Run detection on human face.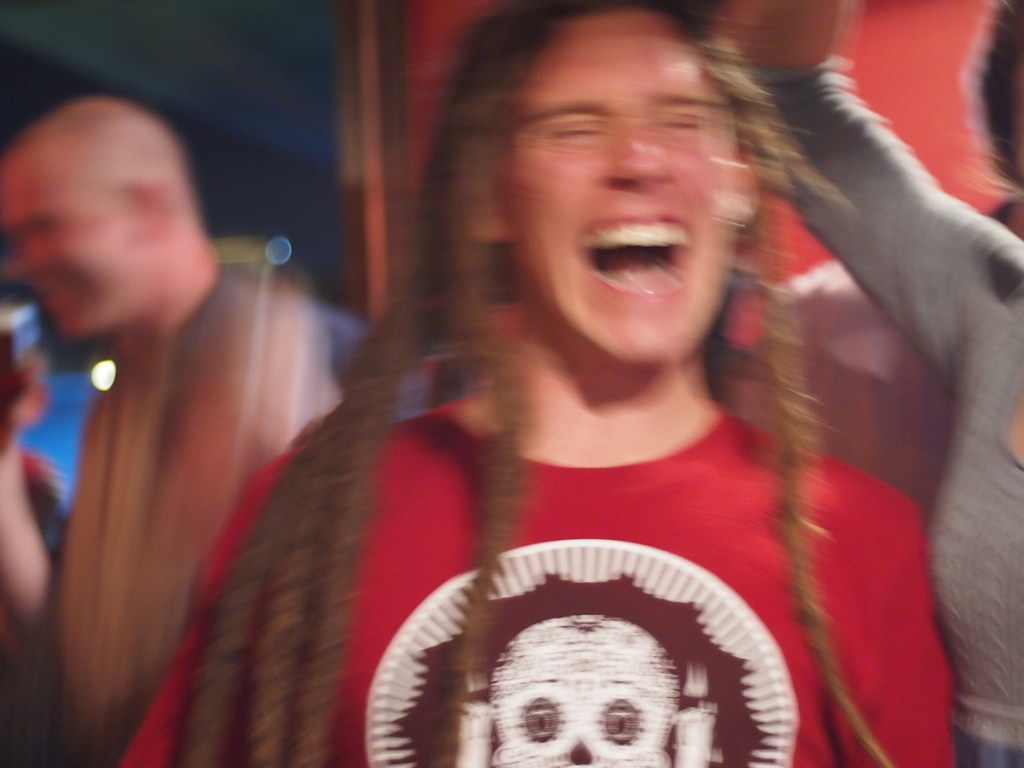
Result: {"x1": 0, "y1": 160, "x2": 143, "y2": 342}.
